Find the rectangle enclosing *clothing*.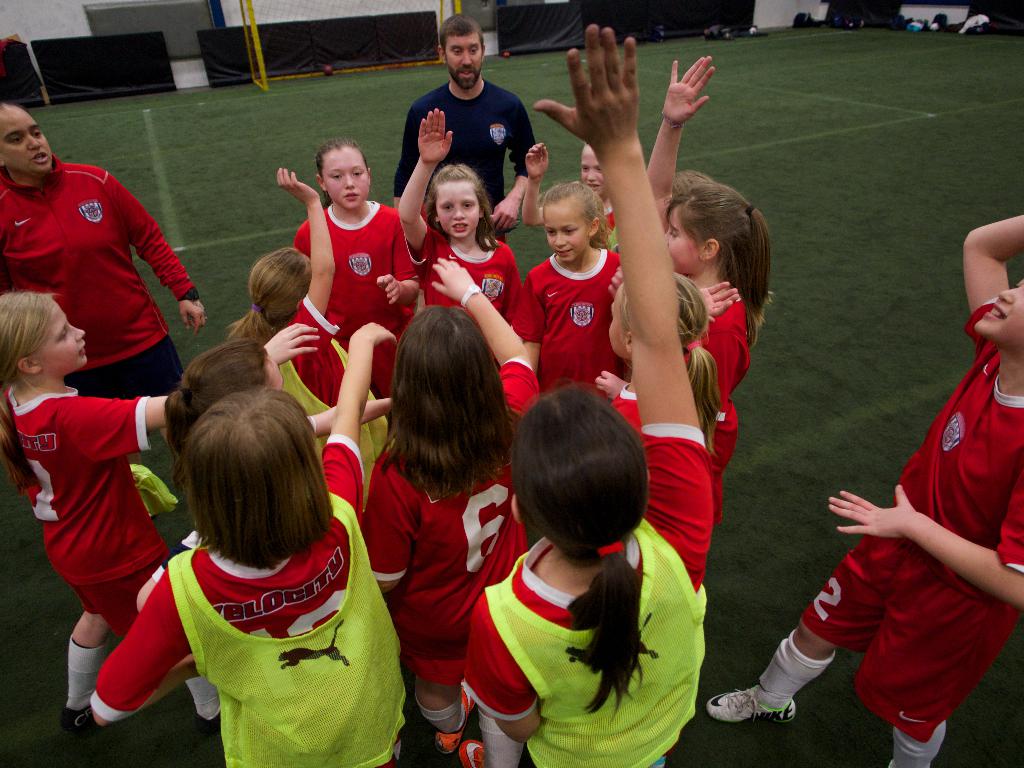
x1=797, y1=294, x2=1023, y2=748.
